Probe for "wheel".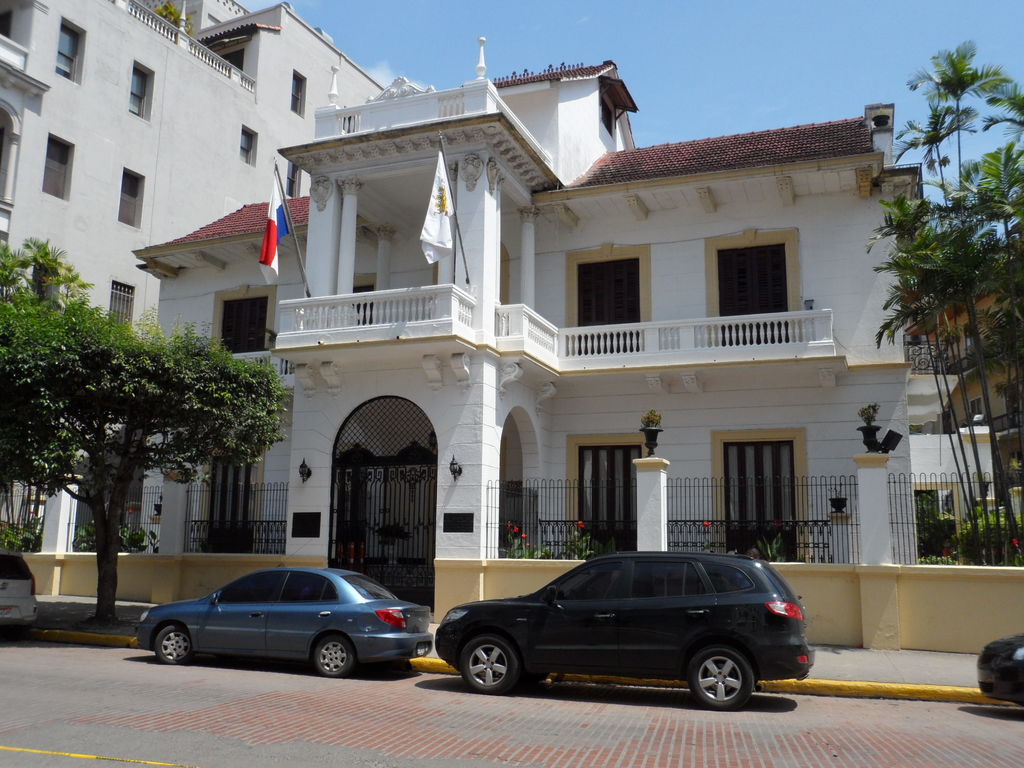
Probe result: l=461, t=627, r=521, b=694.
